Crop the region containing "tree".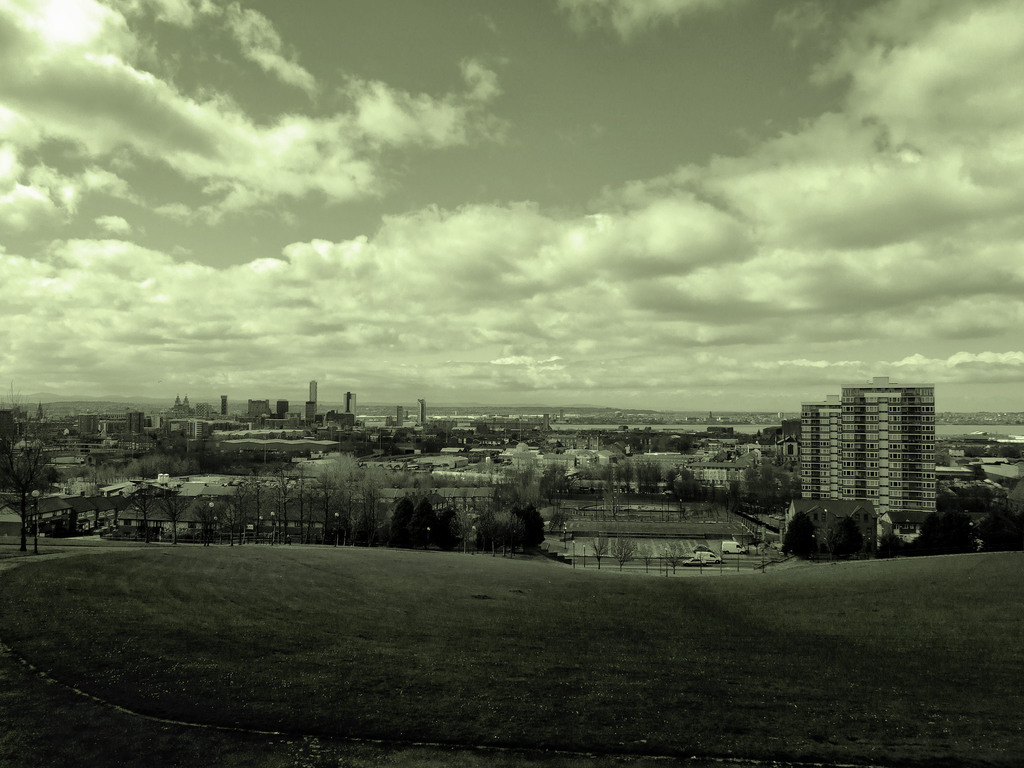
Crop region: [587, 524, 610, 569].
